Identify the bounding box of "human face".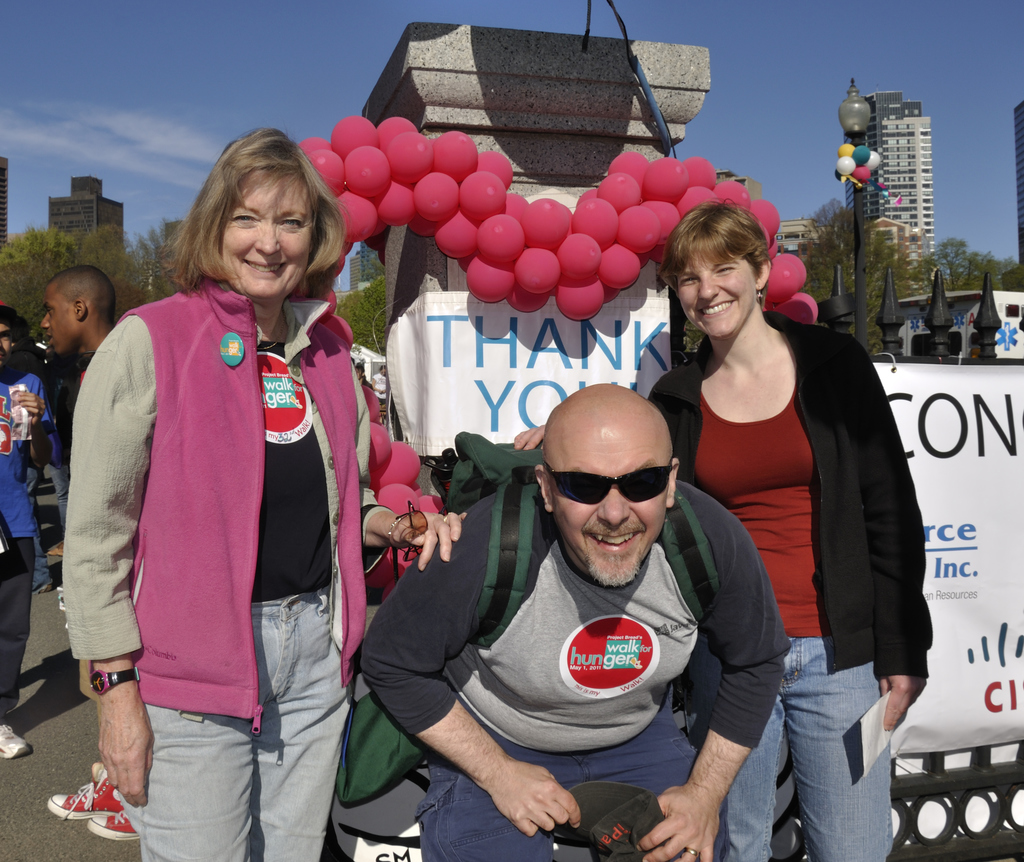
41 288 75 359.
